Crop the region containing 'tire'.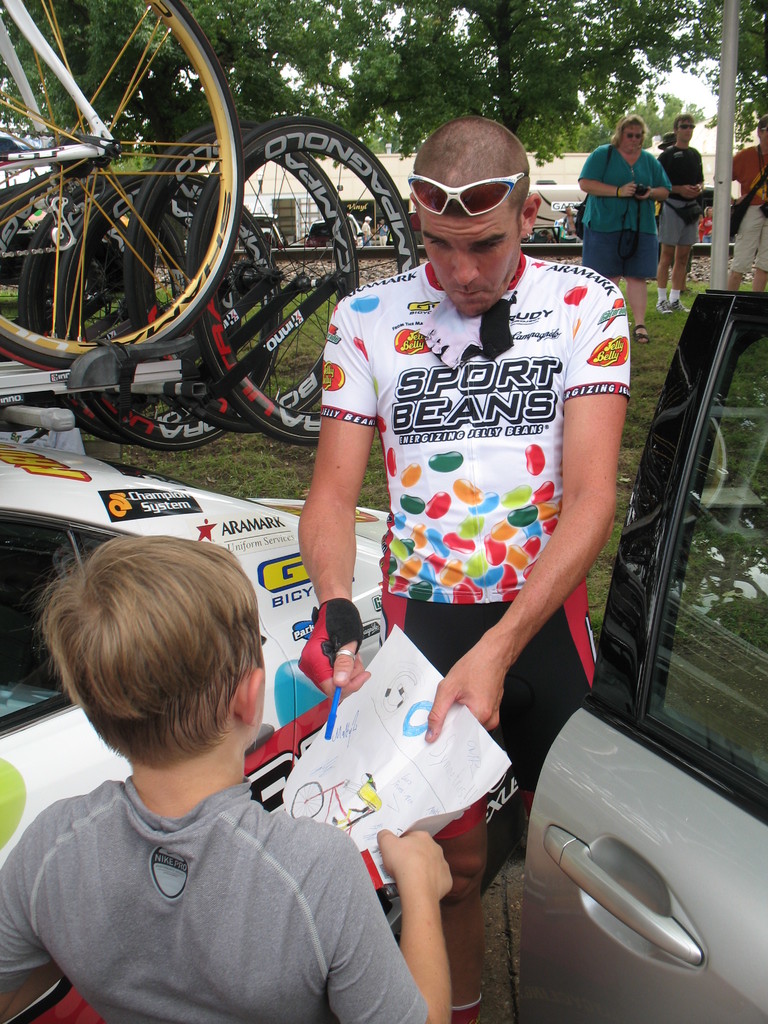
Crop region: (left=48, top=166, right=284, bottom=452).
